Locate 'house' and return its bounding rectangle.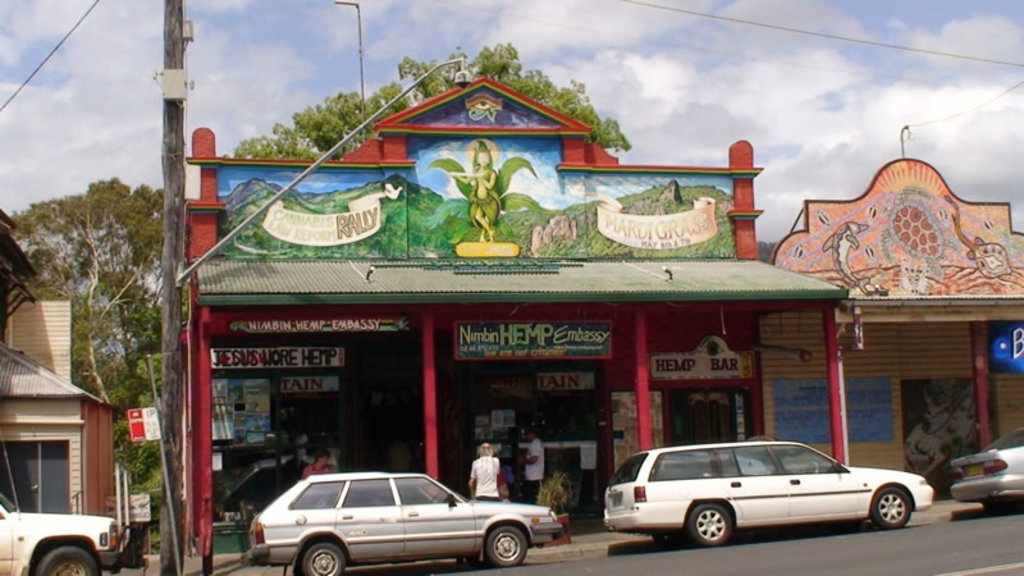
Rect(127, 49, 928, 488).
